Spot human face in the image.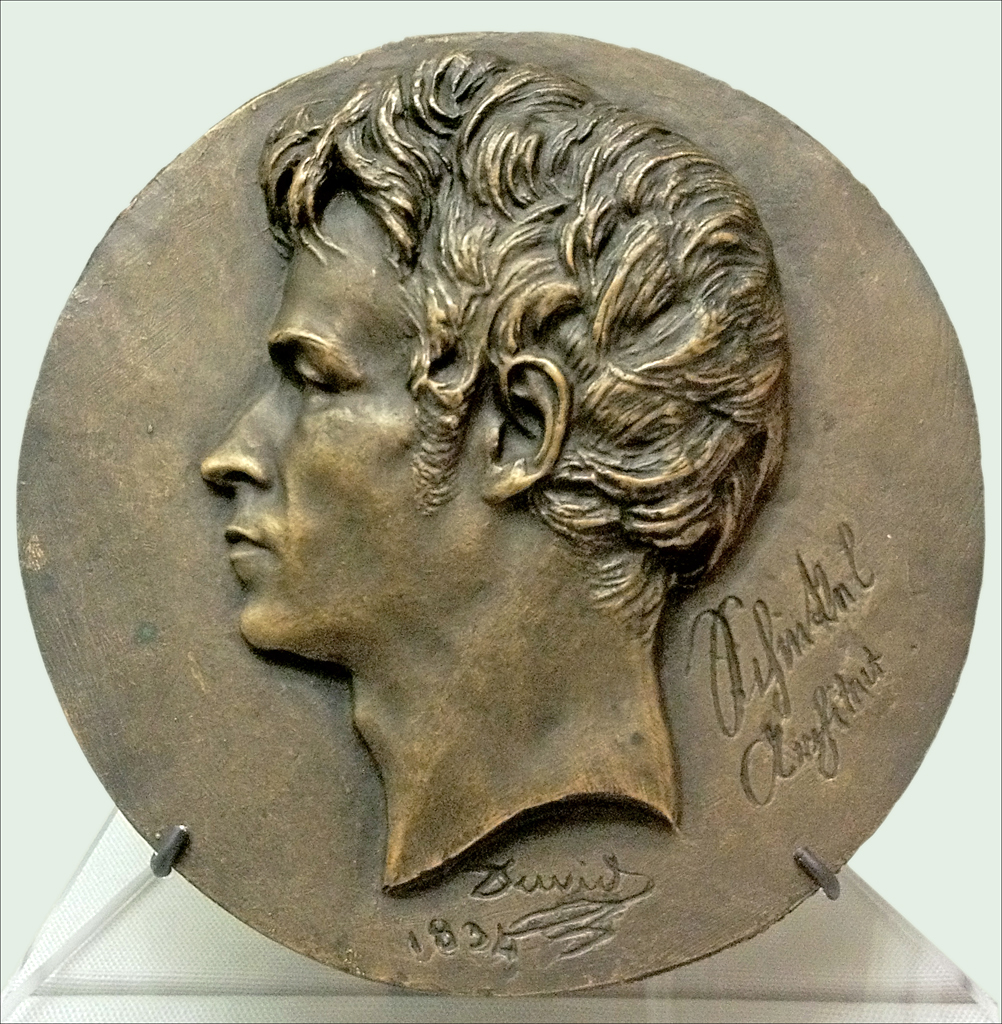
human face found at bbox=[197, 193, 467, 642].
